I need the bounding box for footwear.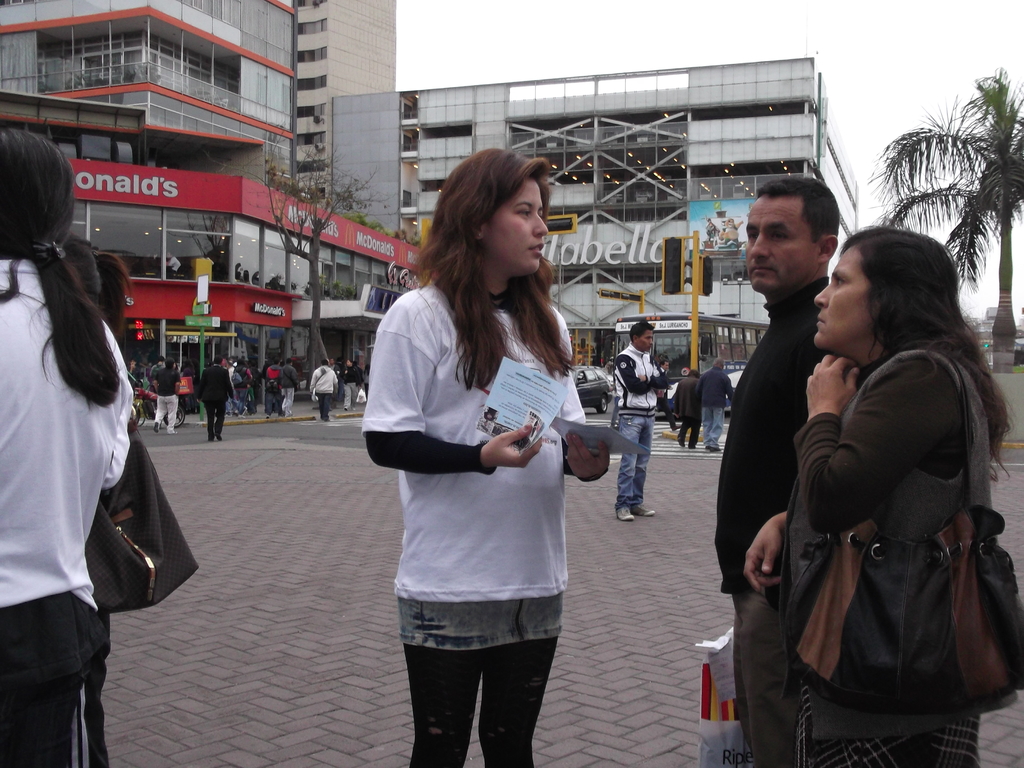
Here it is: l=218, t=434, r=220, b=439.
